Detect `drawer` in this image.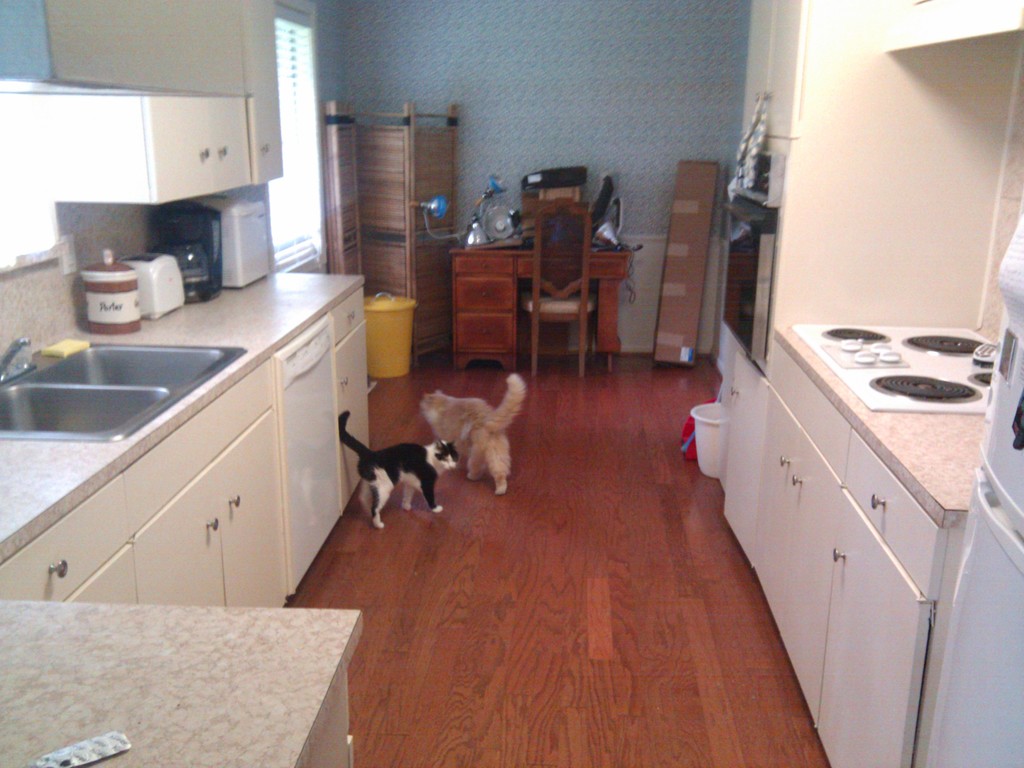
Detection: BBox(844, 429, 948, 600).
